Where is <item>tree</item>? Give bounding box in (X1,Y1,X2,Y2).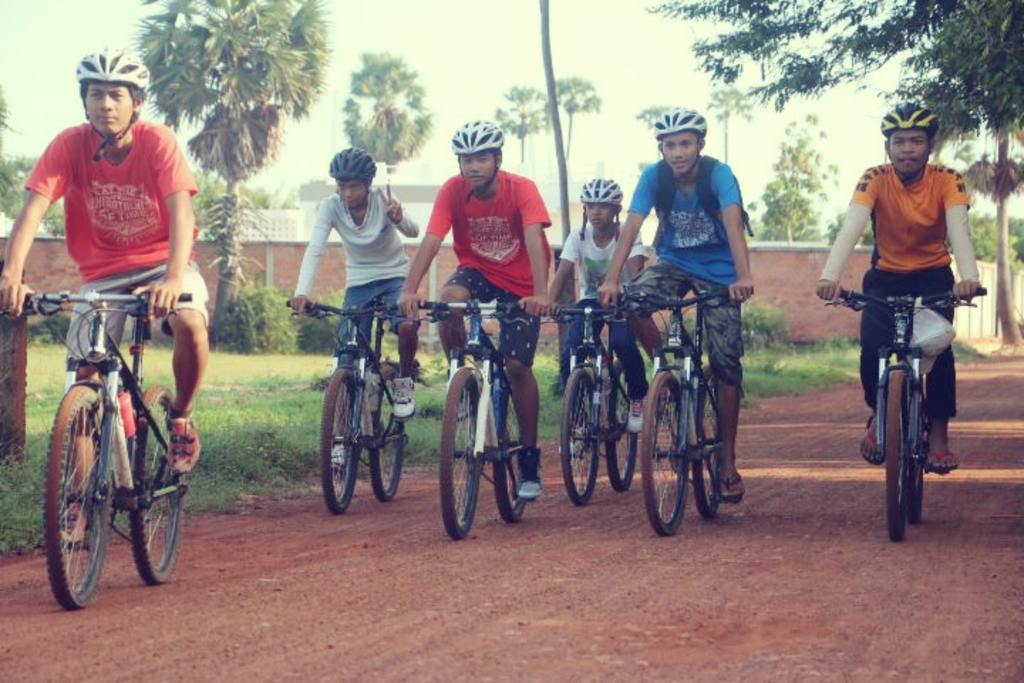
(346,54,430,201).
